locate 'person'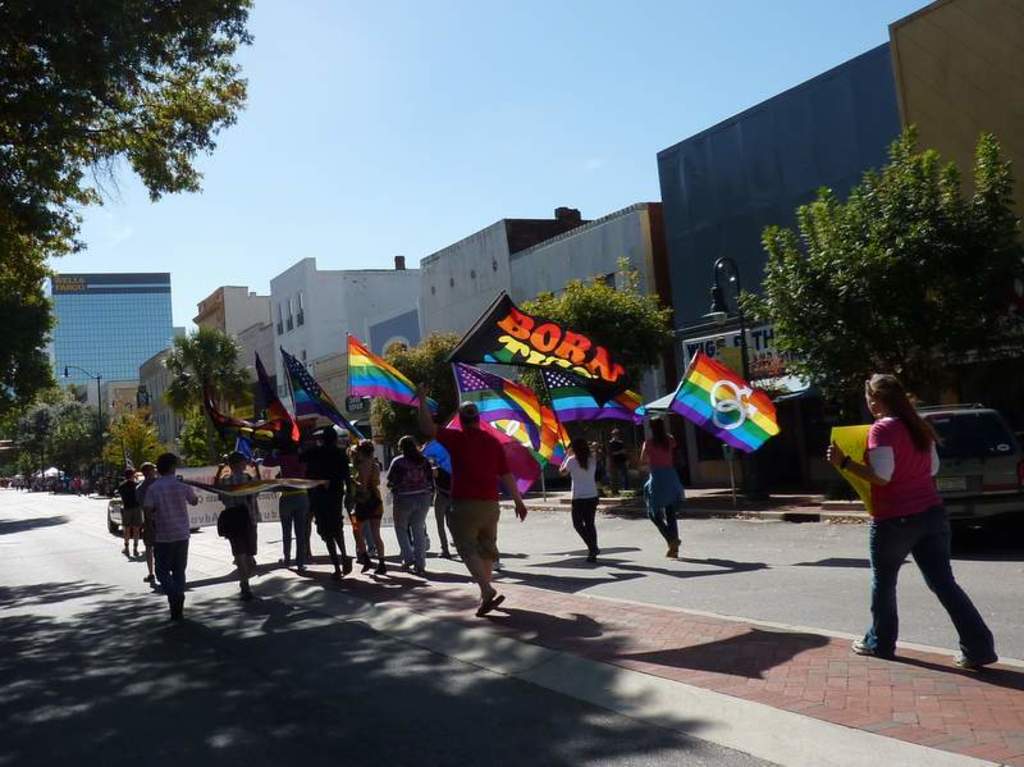
{"x1": 602, "y1": 424, "x2": 628, "y2": 499}
